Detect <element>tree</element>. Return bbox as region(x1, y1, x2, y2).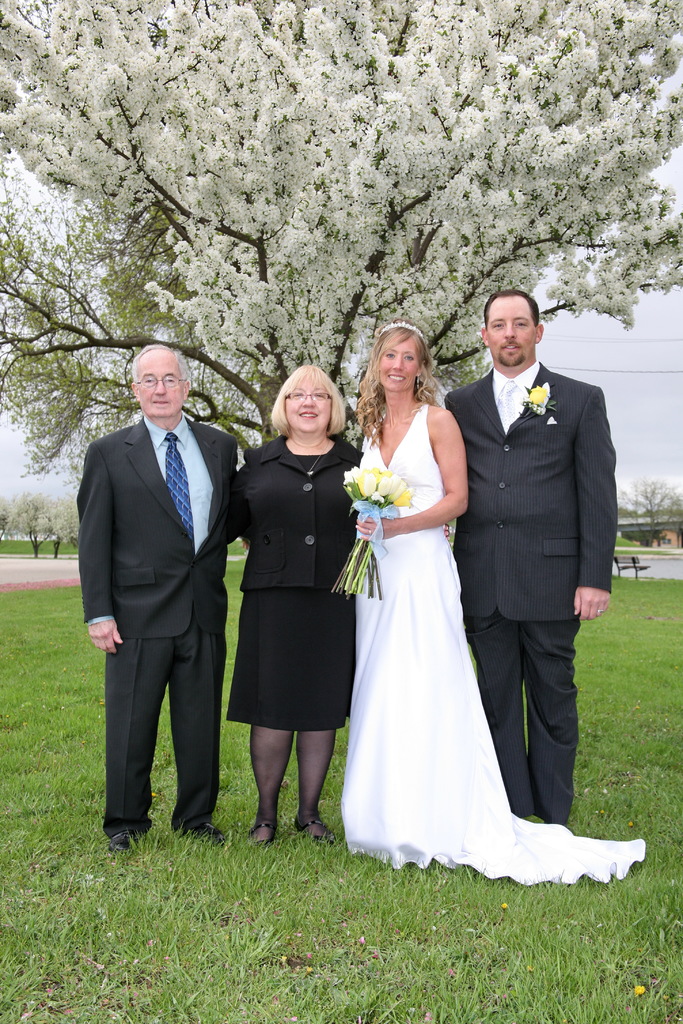
region(0, 159, 265, 467).
